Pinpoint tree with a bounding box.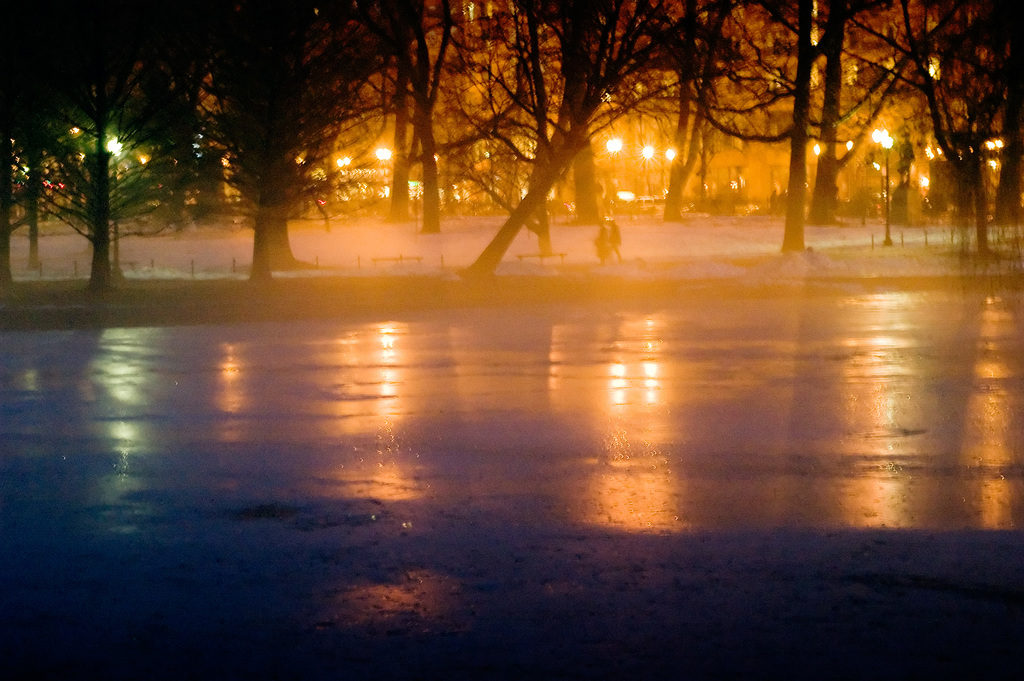
[left=3, top=0, right=164, bottom=270].
